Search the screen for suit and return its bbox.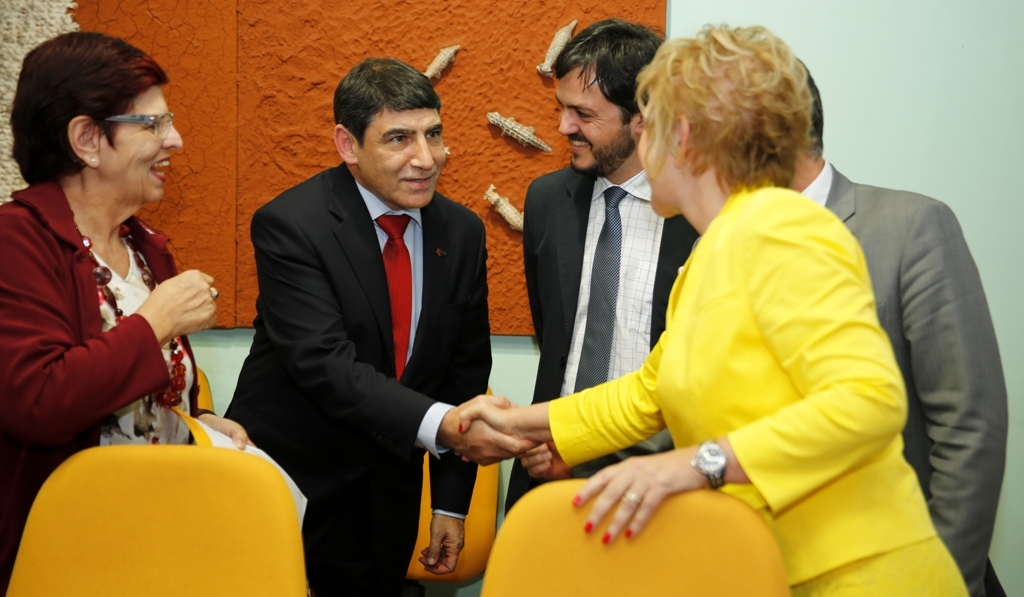
Found: Rect(793, 155, 1014, 596).
